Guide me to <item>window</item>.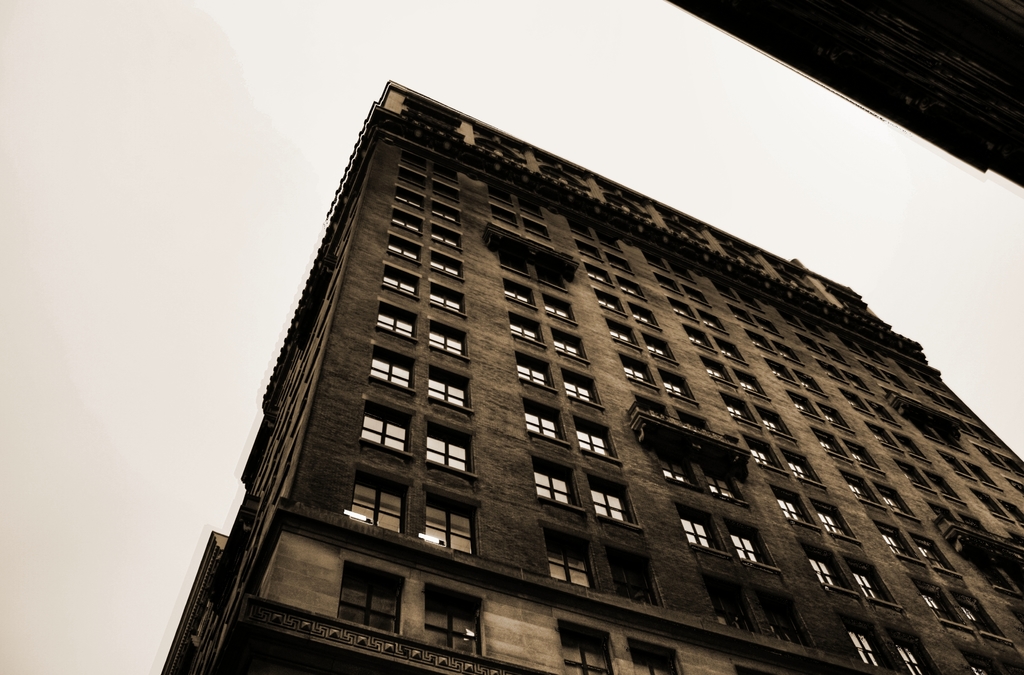
Guidance: 634:305:655:321.
